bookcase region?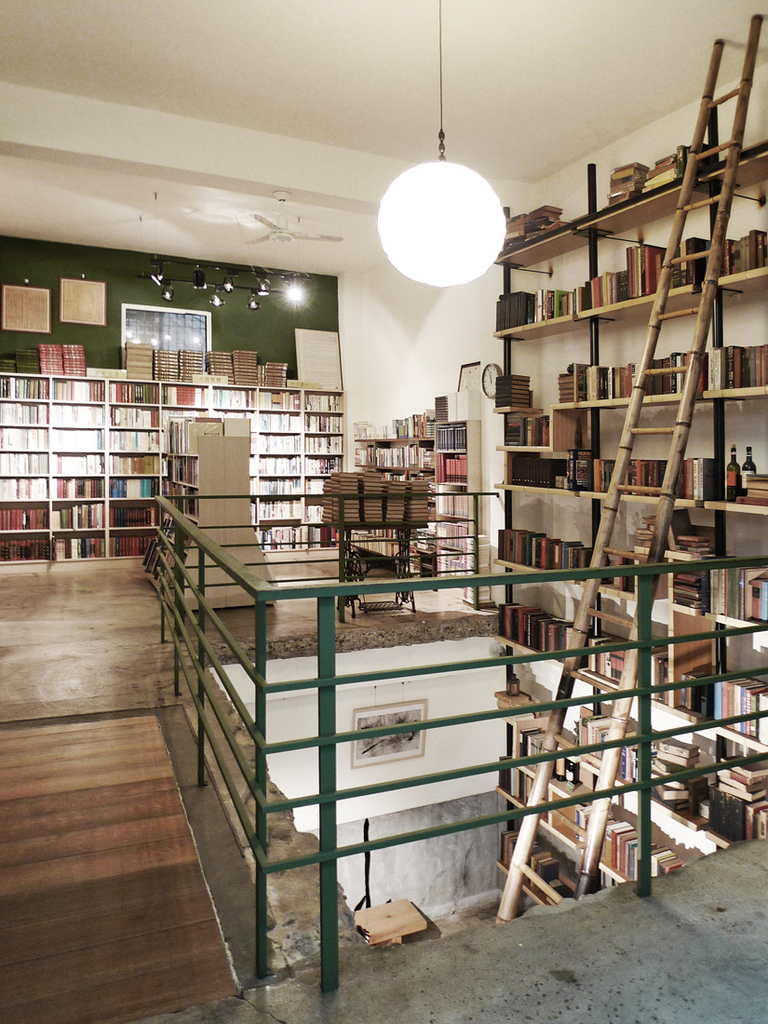
[317,418,477,596]
